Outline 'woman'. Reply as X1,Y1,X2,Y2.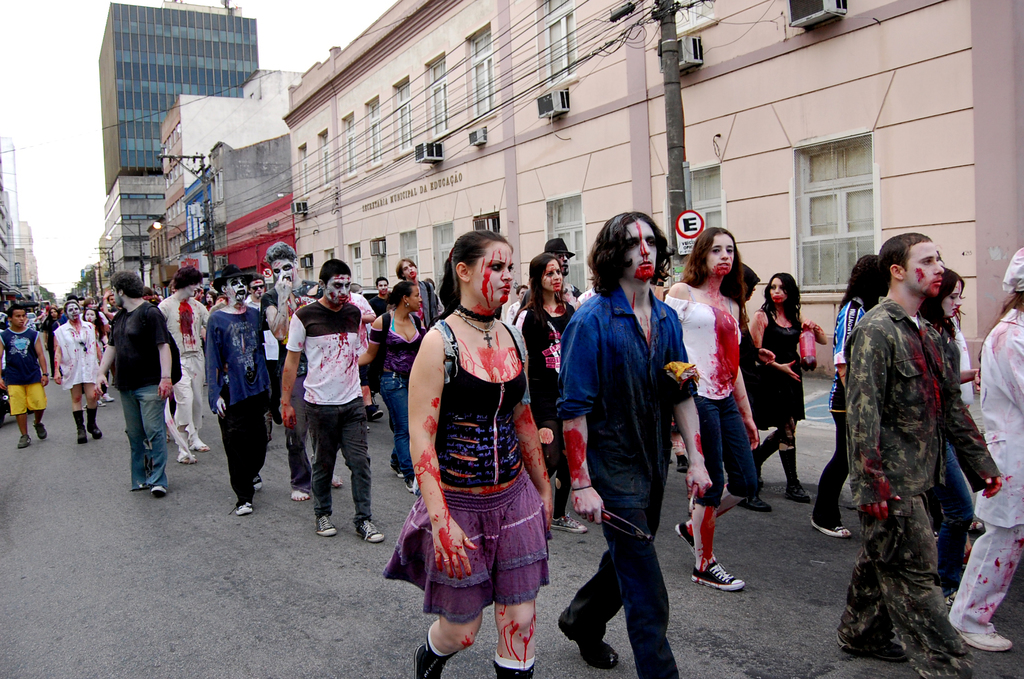
801,253,880,540.
